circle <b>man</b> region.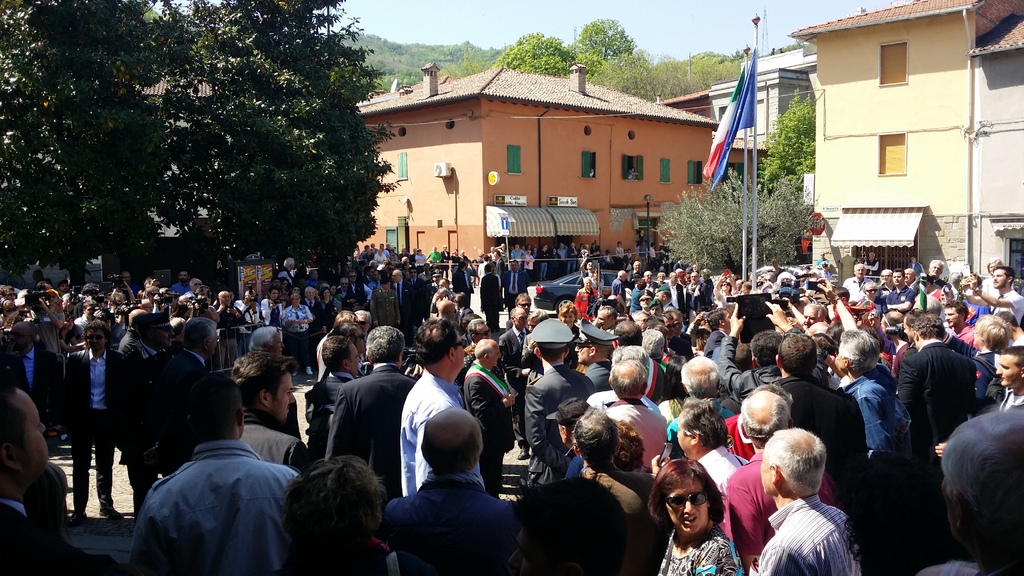
Region: bbox=[629, 259, 644, 276].
